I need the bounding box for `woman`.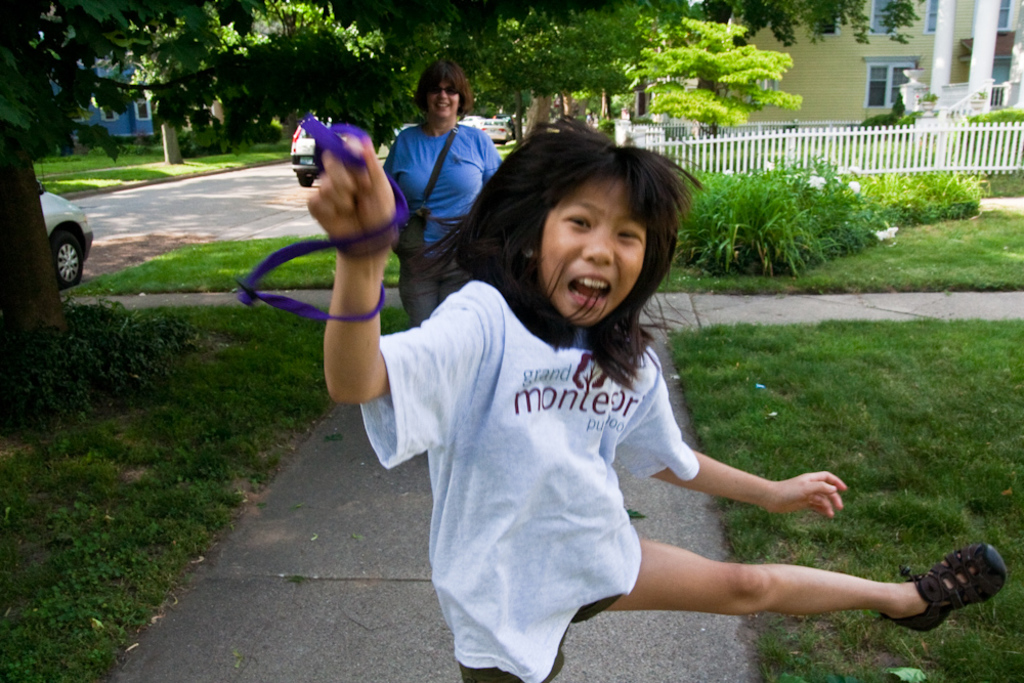
Here it is: bbox(381, 69, 506, 267).
